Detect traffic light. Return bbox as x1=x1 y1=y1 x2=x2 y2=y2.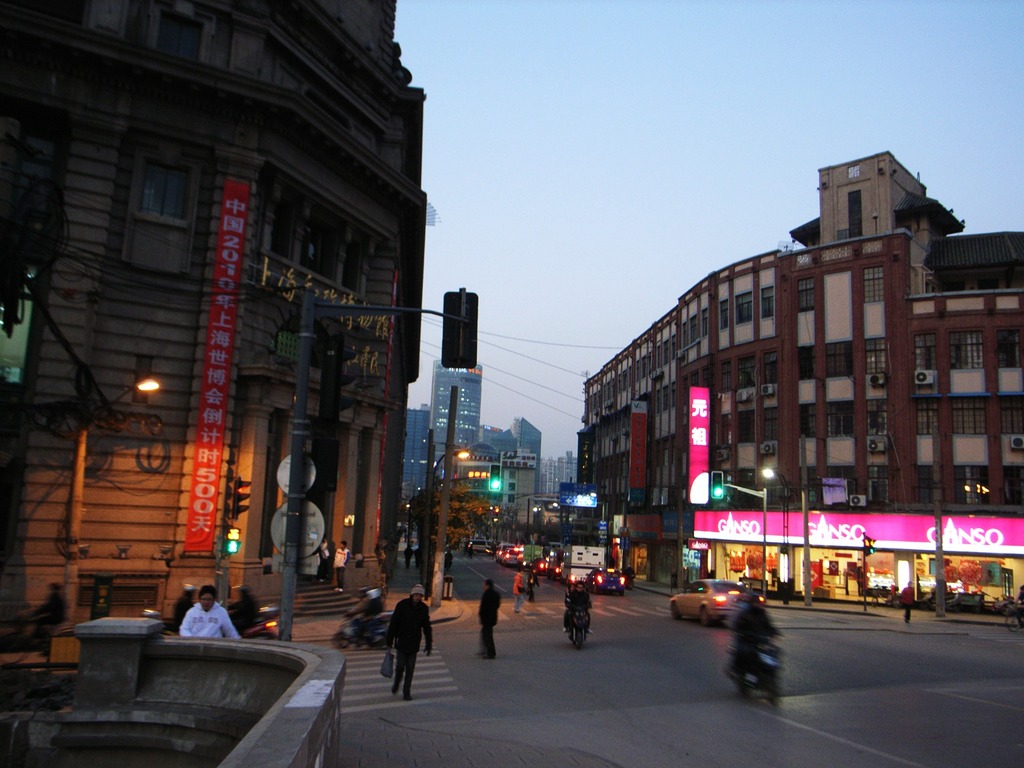
x1=865 y1=543 x2=874 y2=556.
